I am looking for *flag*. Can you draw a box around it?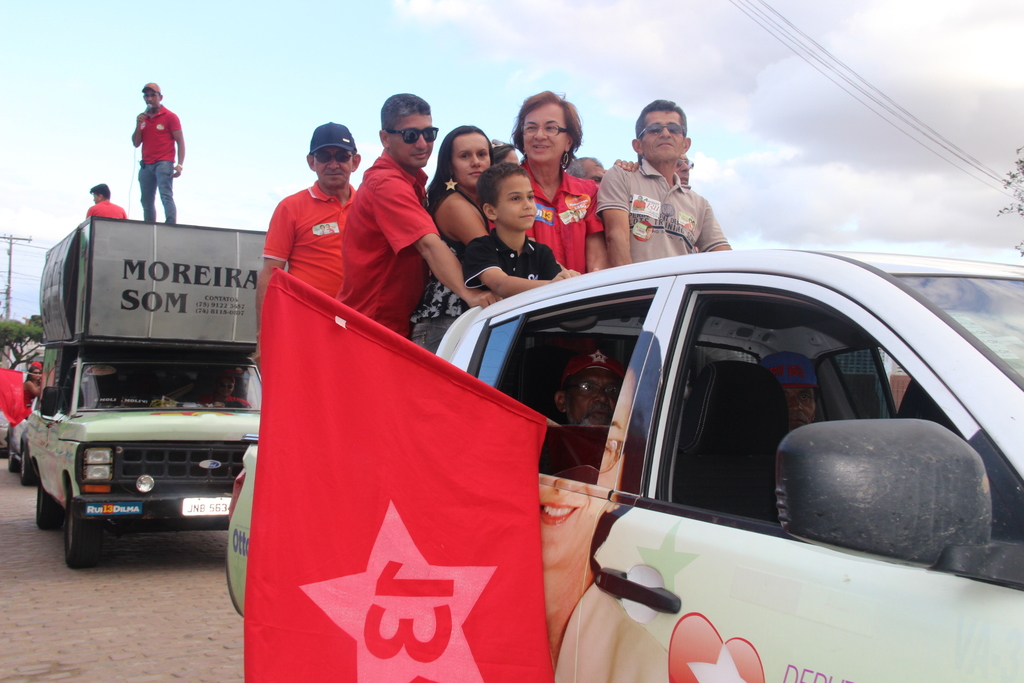
Sure, the bounding box is bbox=(236, 258, 552, 676).
